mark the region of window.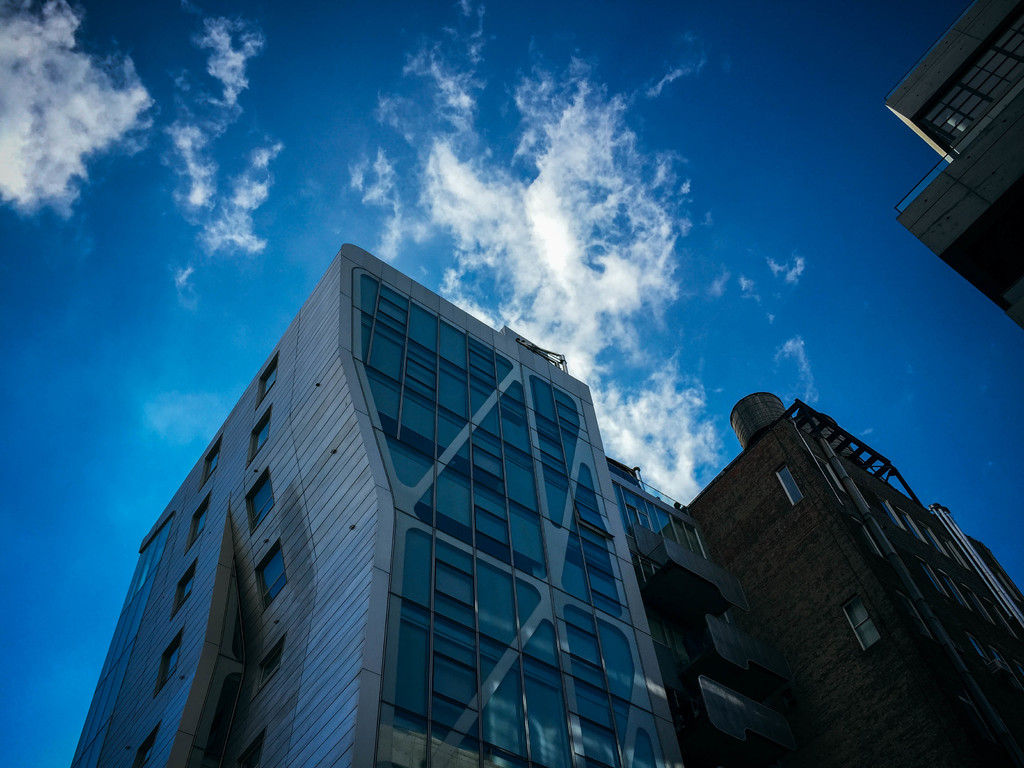
Region: <bbox>923, 529, 947, 556</bbox>.
